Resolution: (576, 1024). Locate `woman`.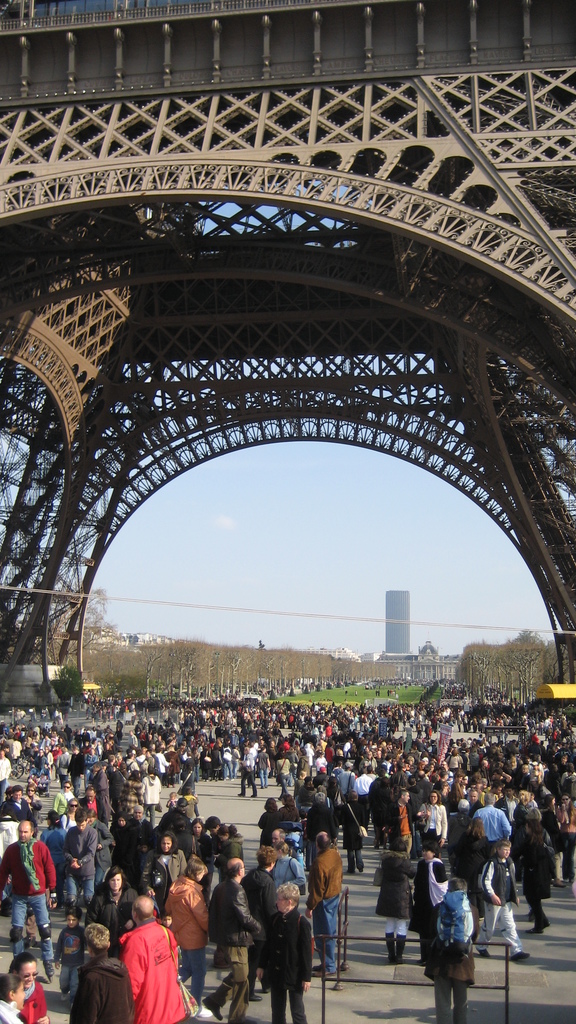
box(257, 883, 310, 1023).
